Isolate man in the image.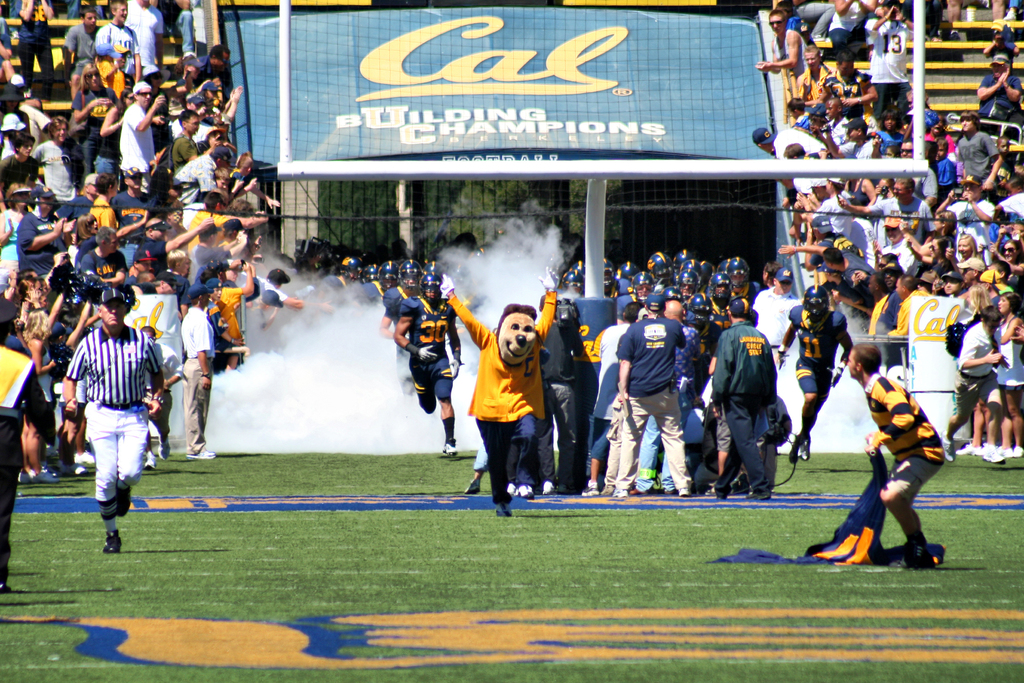
Isolated region: <bbox>331, 256, 351, 285</bbox>.
